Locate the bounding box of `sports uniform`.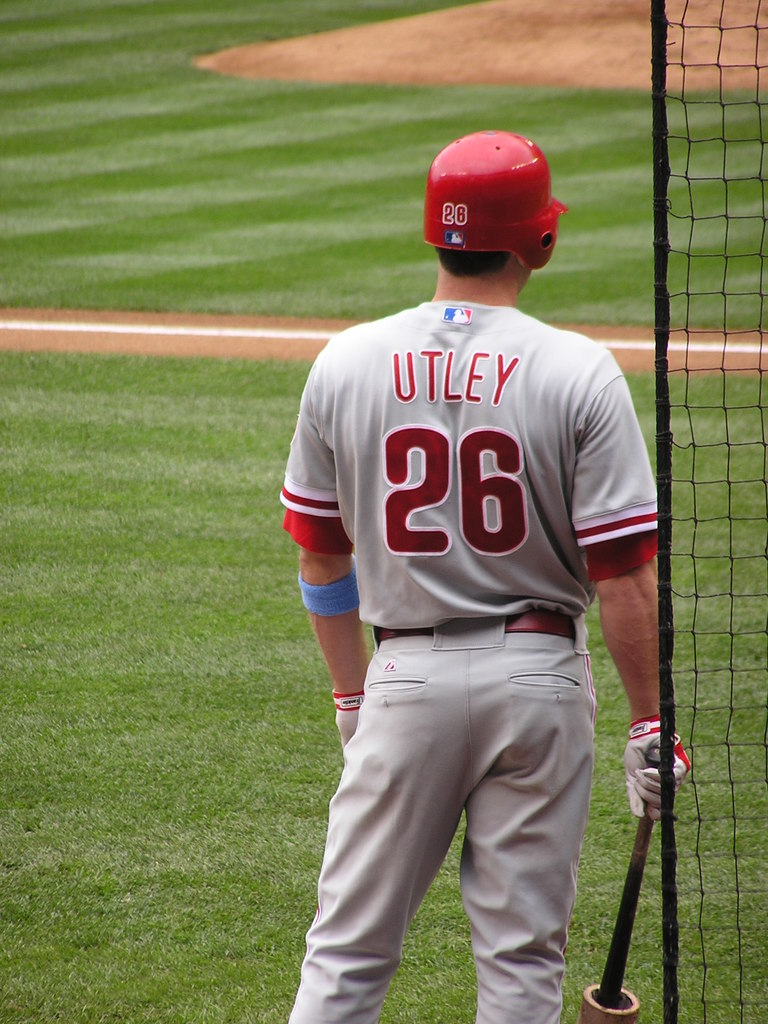
Bounding box: locate(282, 128, 688, 1023).
